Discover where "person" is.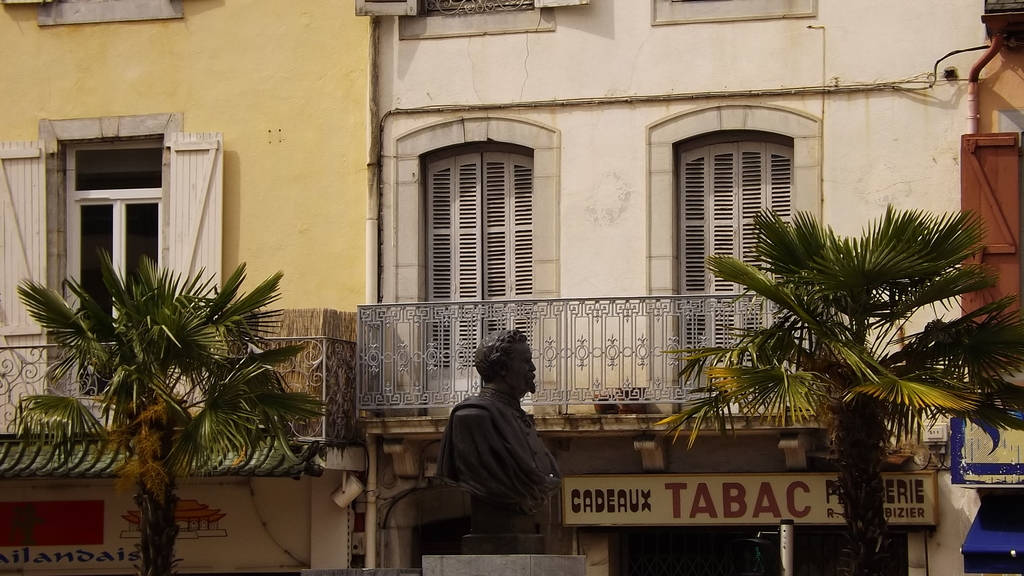
Discovered at detection(426, 312, 562, 555).
